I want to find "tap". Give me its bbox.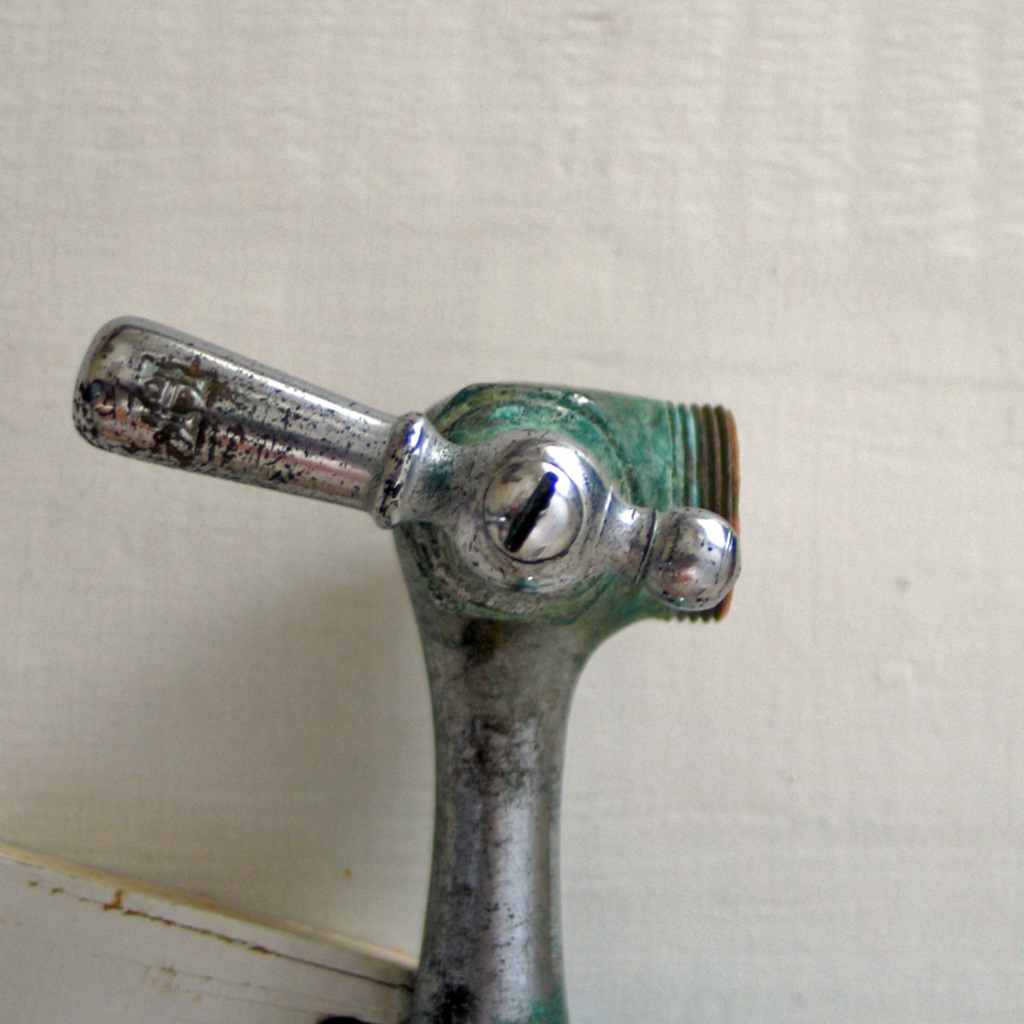
bbox(75, 371, 767, 988).
